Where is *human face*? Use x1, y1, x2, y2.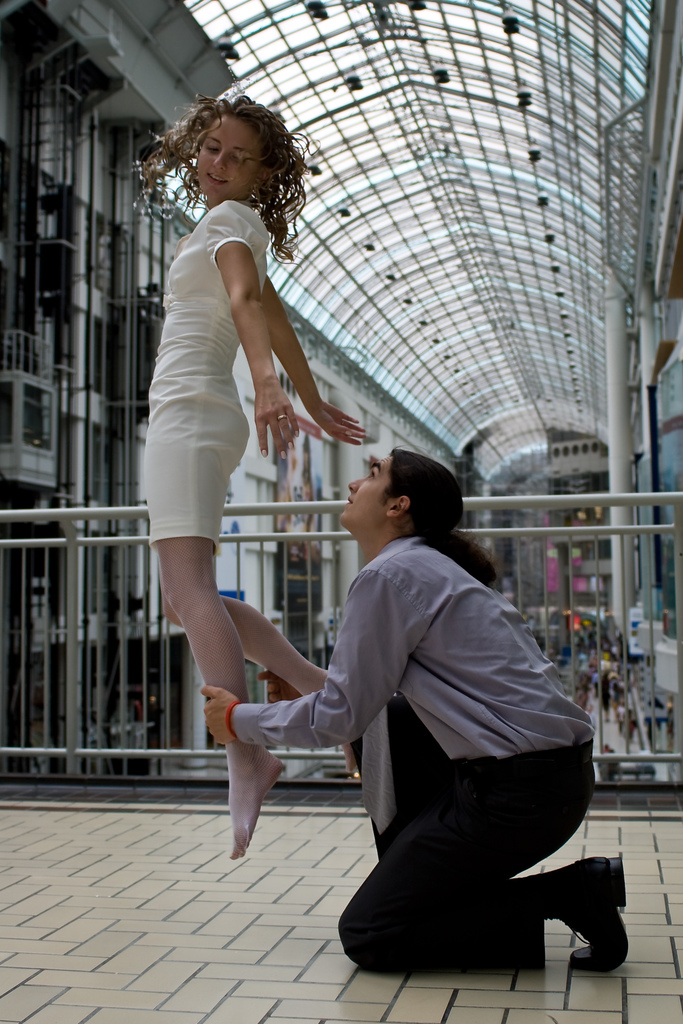
336, 450, 397, 536.
